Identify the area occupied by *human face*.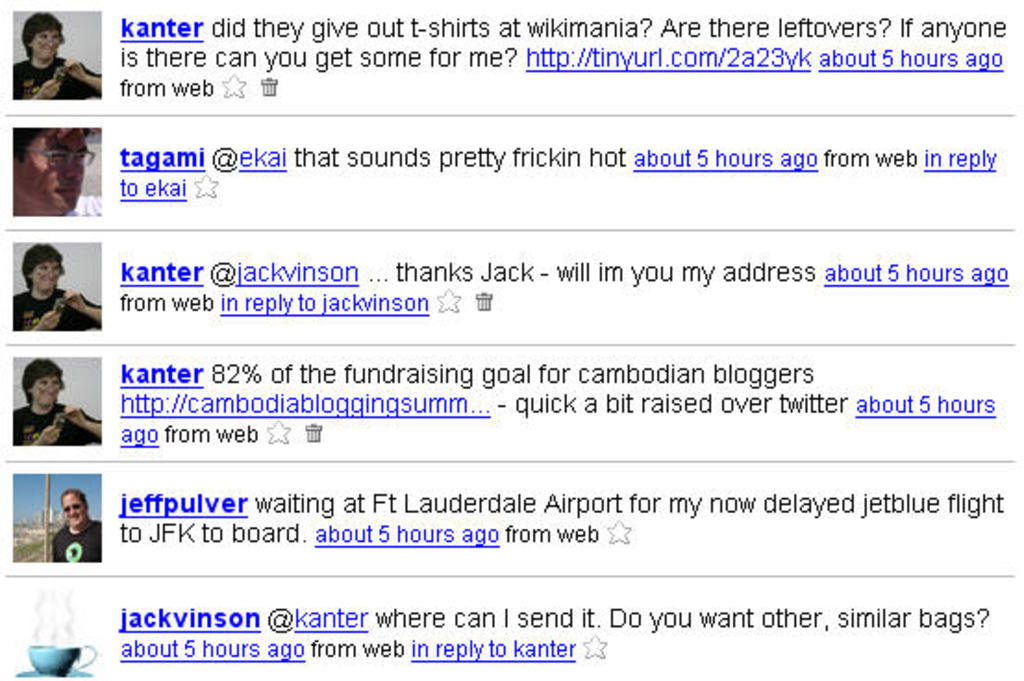
Area: (63,494,85,524).
